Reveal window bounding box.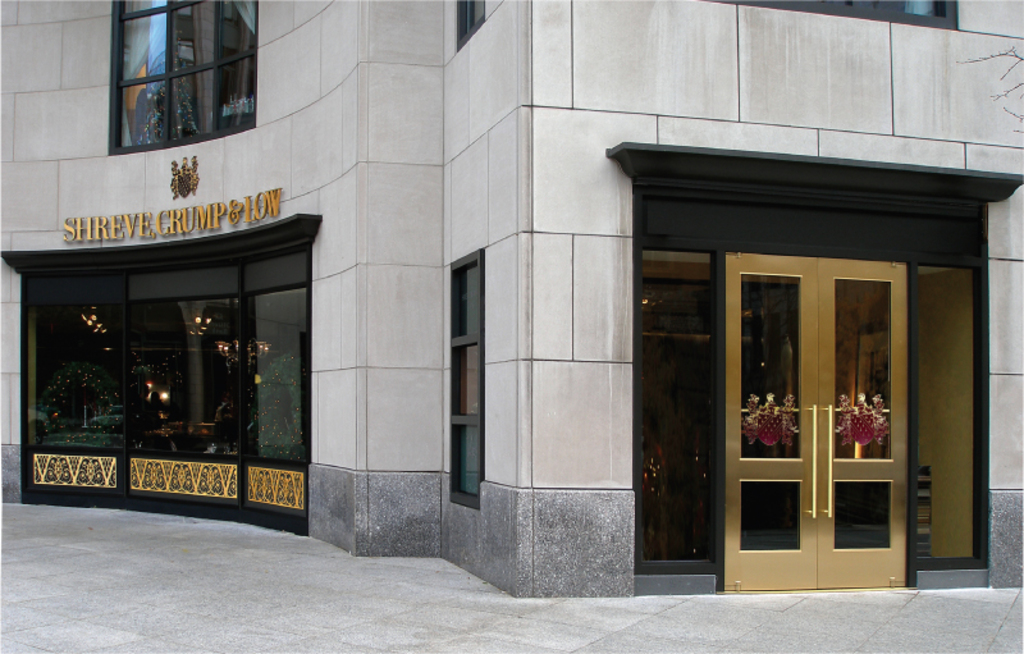
Revealed: 99 8 255 146.
